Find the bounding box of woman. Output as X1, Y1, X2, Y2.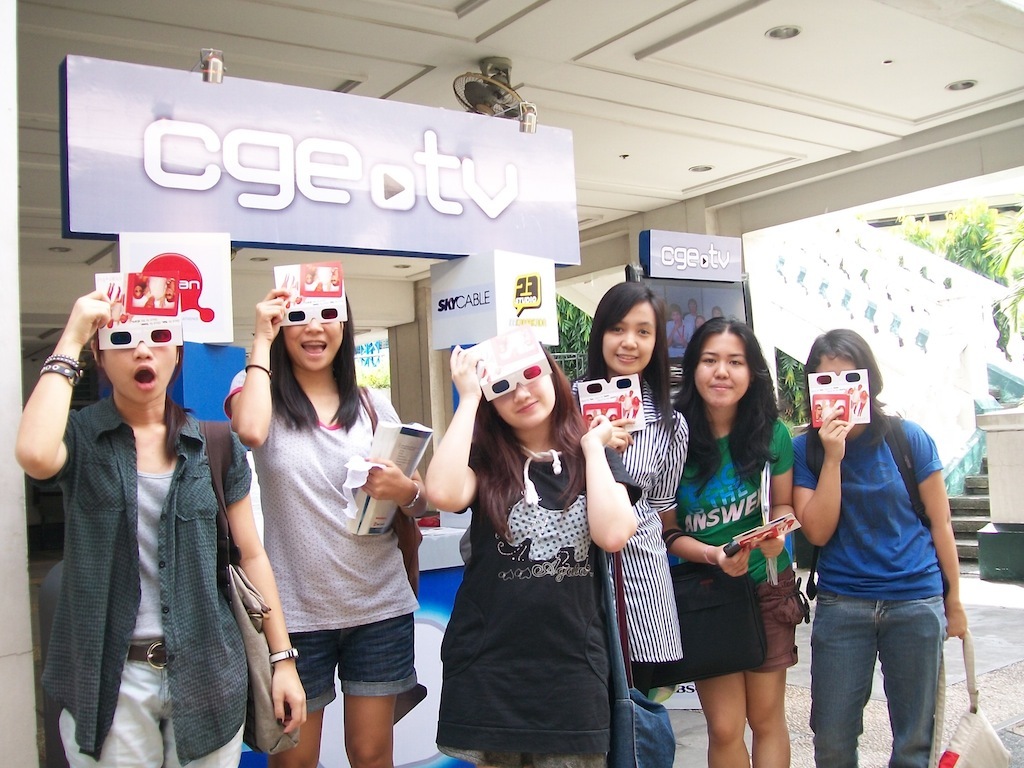
407, 292, 631, 767.
